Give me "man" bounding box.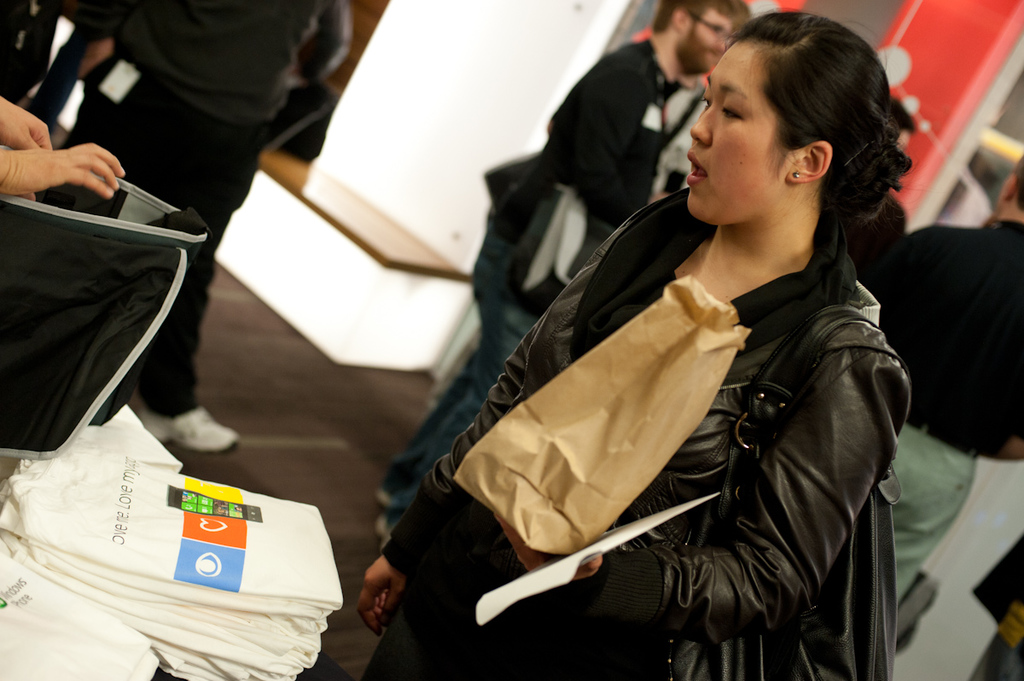
bbox=[371, 0, 749, 558].
